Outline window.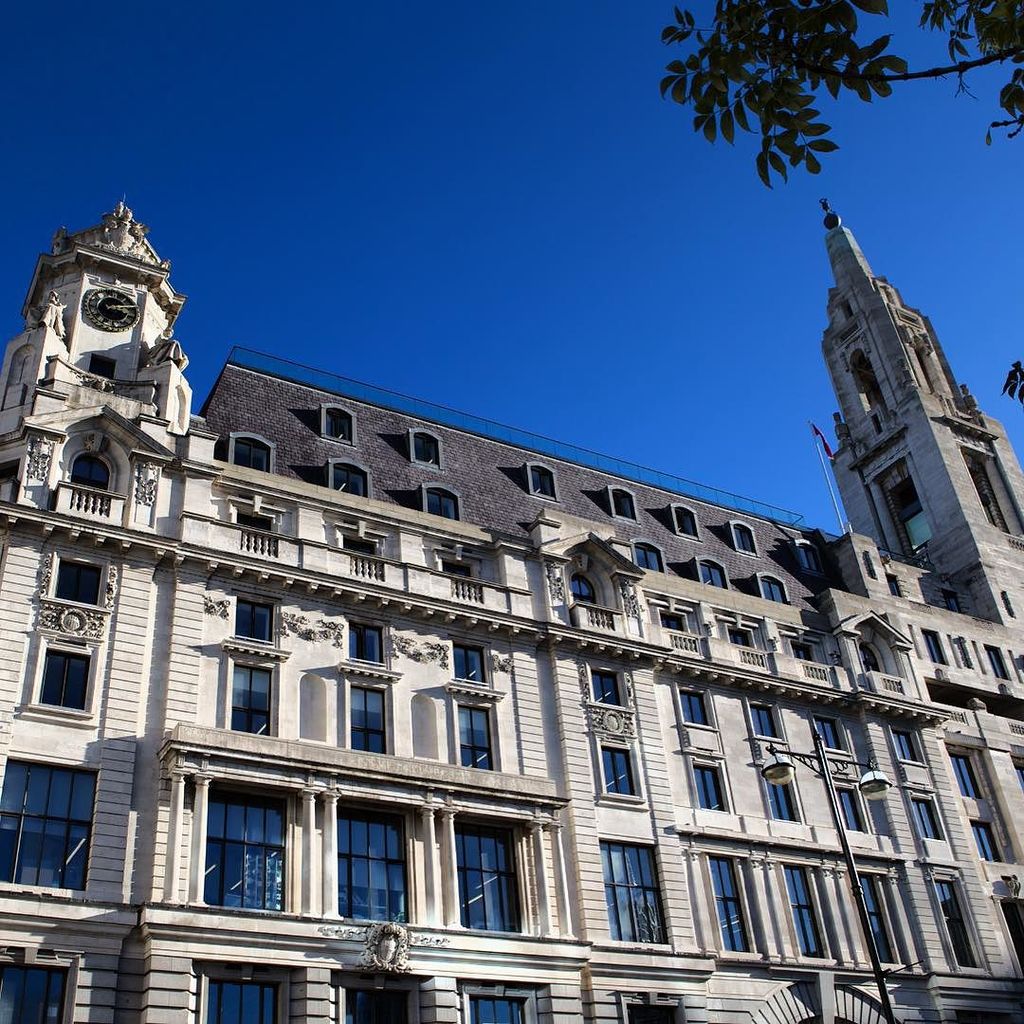
Outline: (x1=330, y1=457, x2=367, y2=505).
